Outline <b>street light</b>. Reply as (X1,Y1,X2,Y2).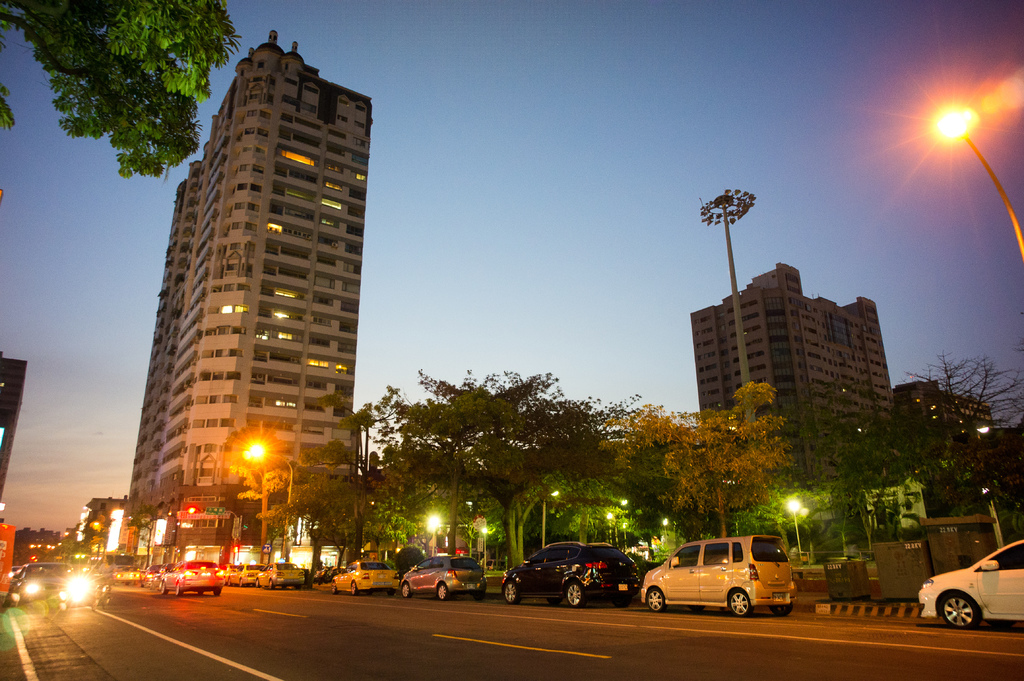
(967,423,992,439).
